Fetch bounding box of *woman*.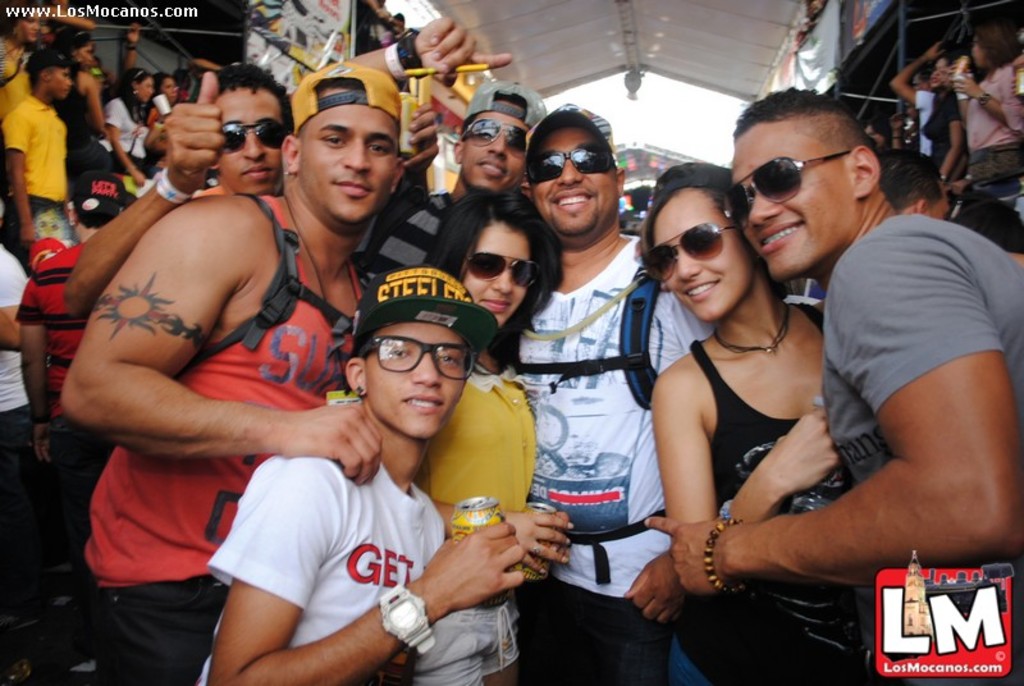
Bbox: crop(922, 54, 961, 219).
